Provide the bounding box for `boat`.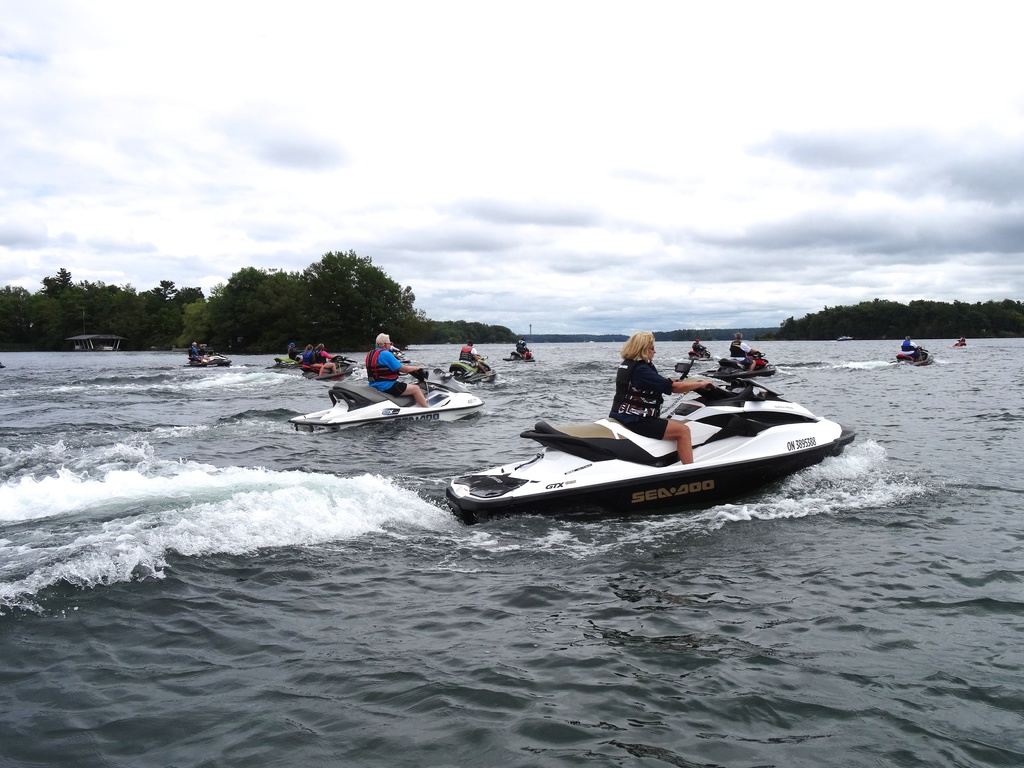
box=[502, 348, 535, 360].
